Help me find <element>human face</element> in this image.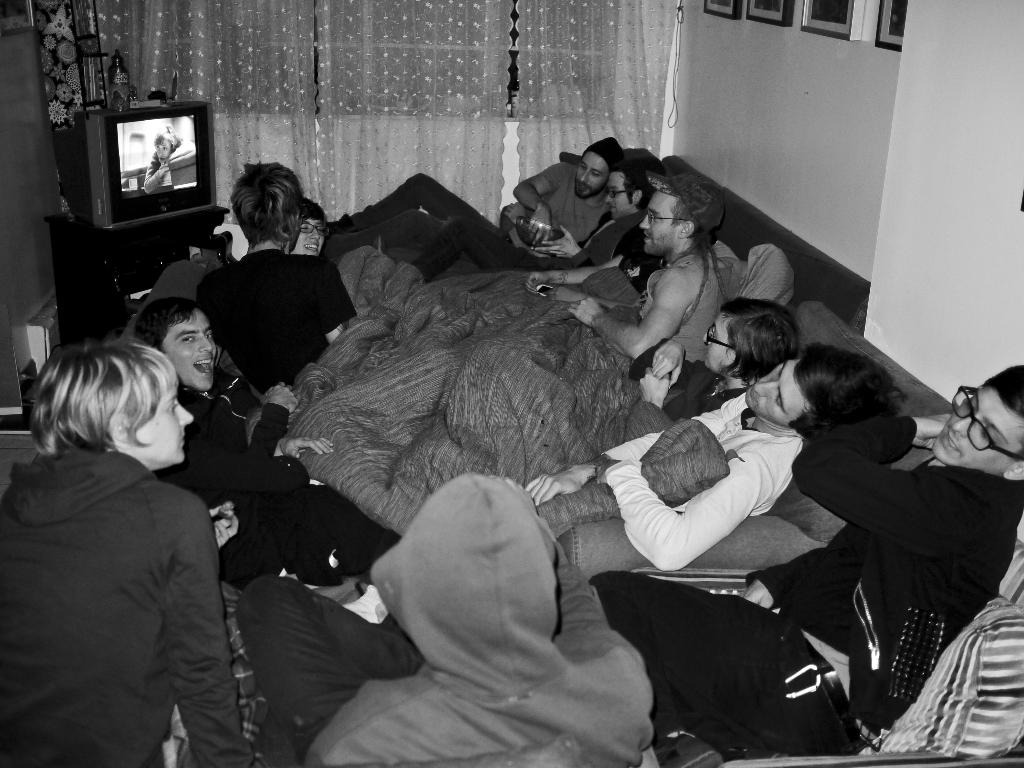
Found it: [603,173,630,218].
